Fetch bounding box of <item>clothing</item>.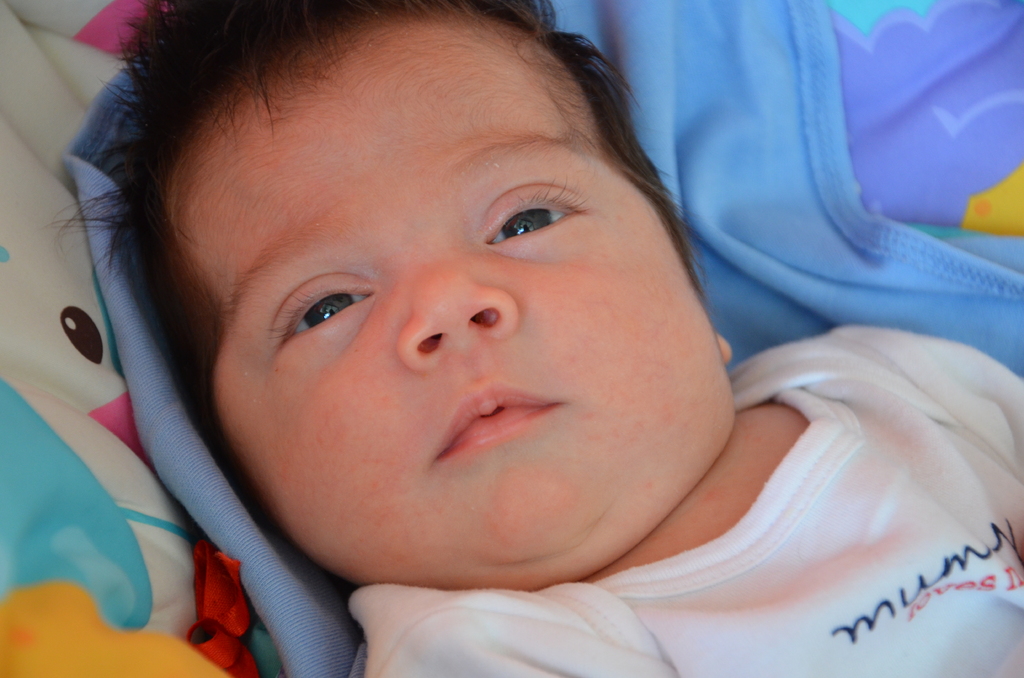
Bbox: rect(346, 321, 1023, 677).
